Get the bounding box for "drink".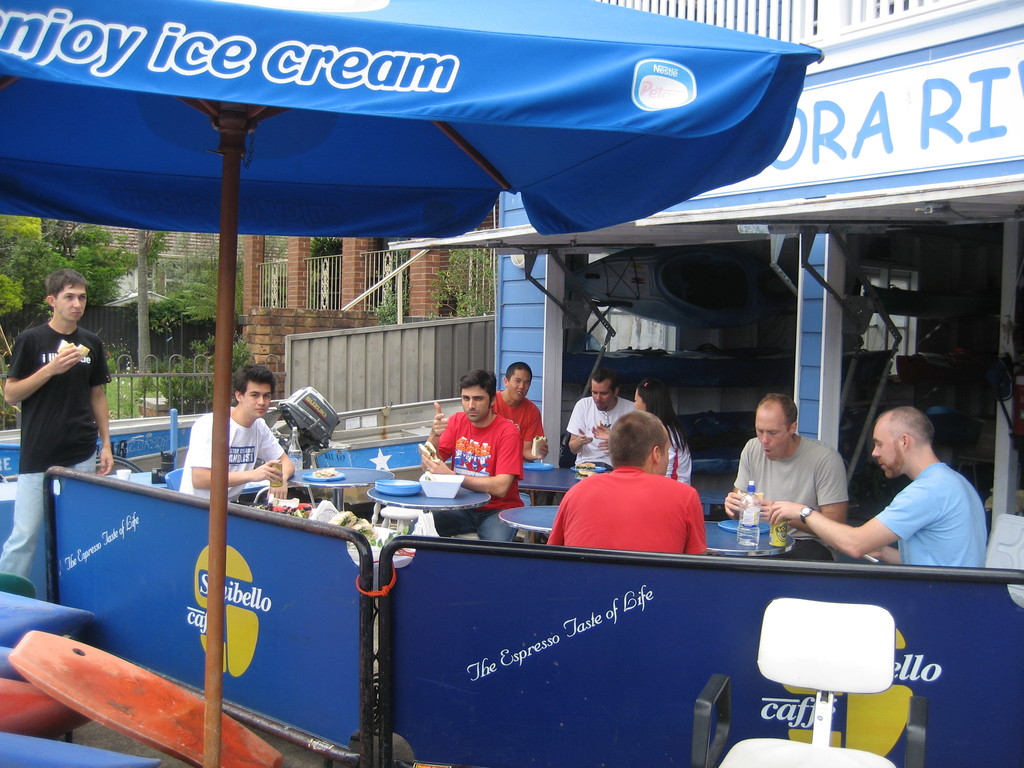
(x1=287, y1=449, x2=303, y2=474).
